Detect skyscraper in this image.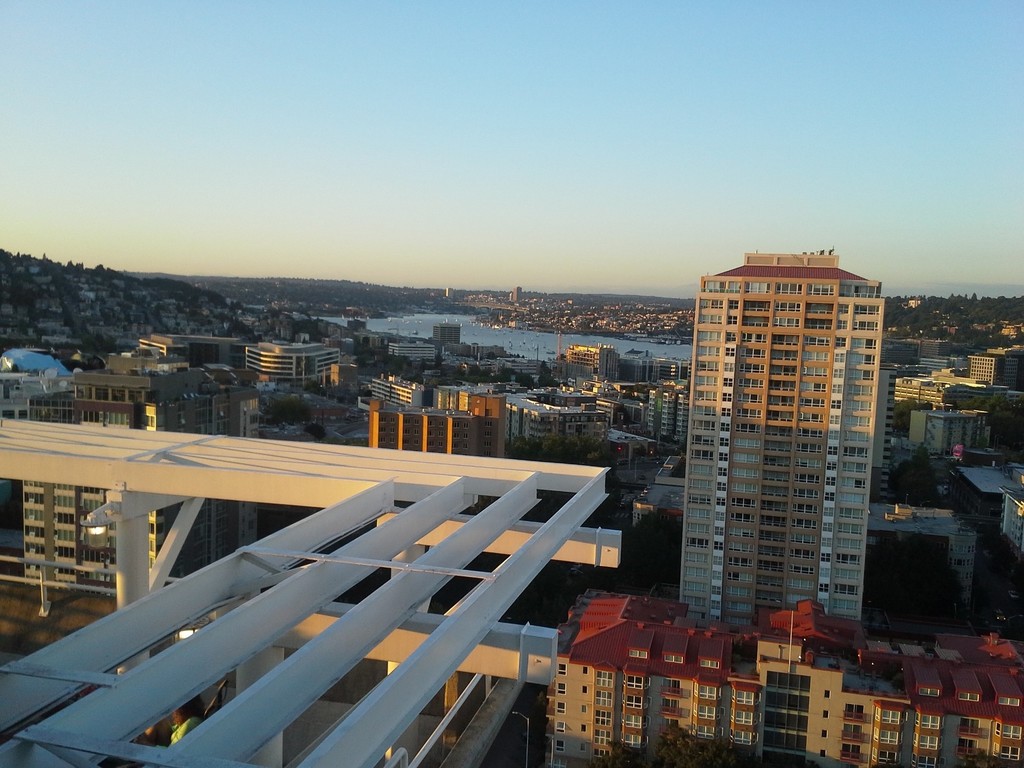
Detection: (x1=873, y1=364, x2=1013, y2=507).
